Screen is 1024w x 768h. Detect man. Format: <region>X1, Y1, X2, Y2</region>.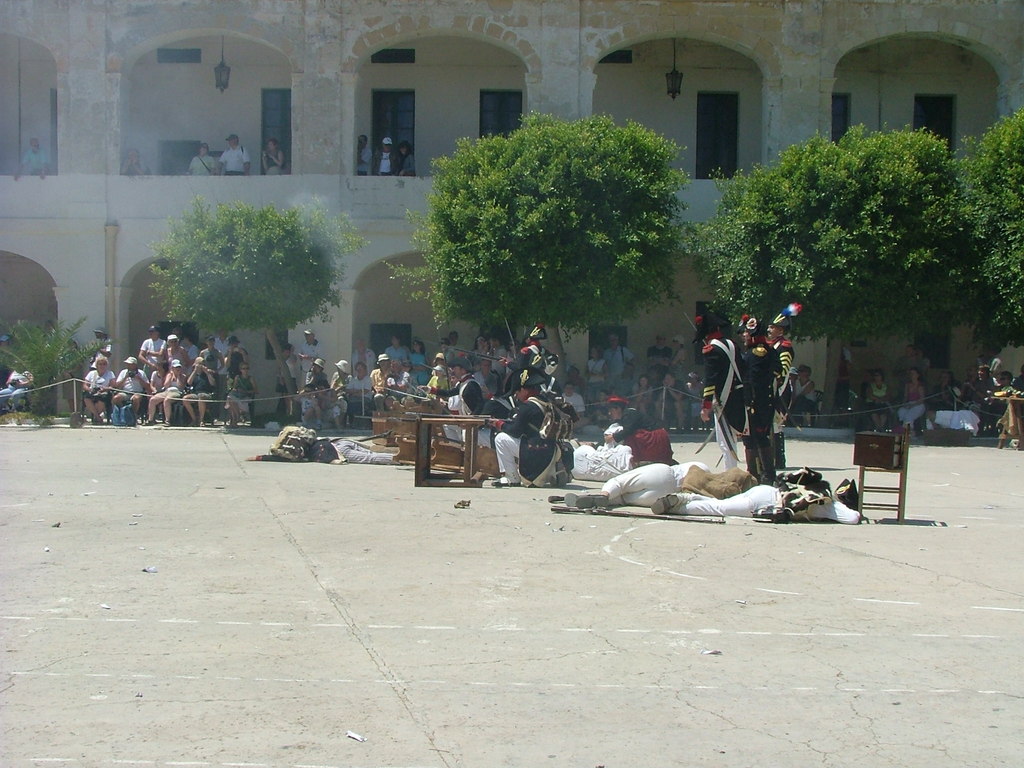
<region>643, 334, 671, 383</region>.
